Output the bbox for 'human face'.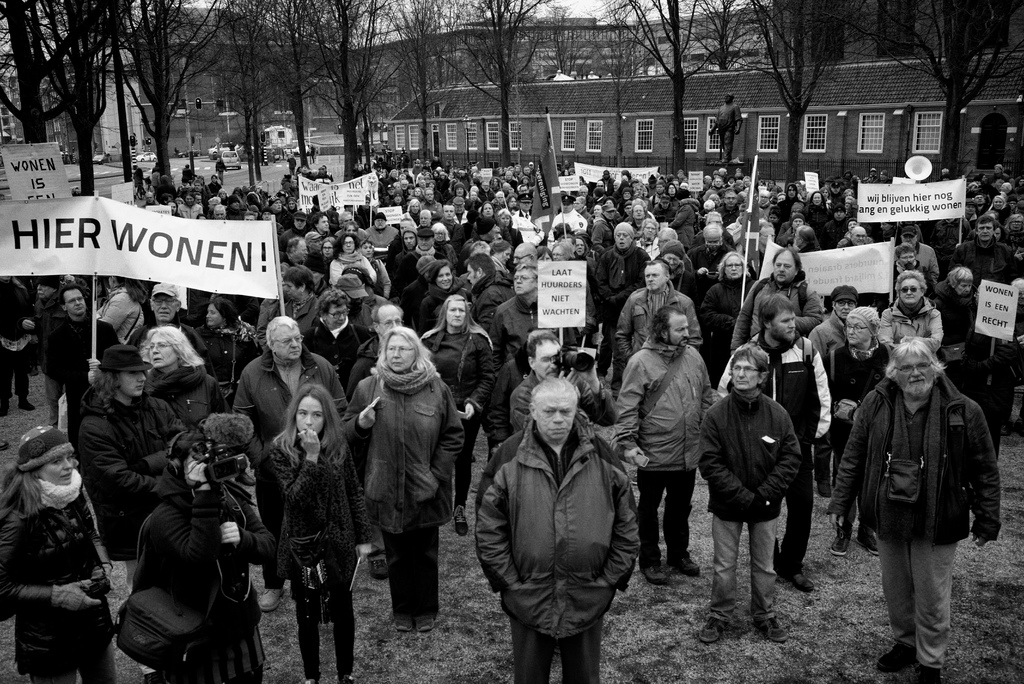
298,396,326,435.
